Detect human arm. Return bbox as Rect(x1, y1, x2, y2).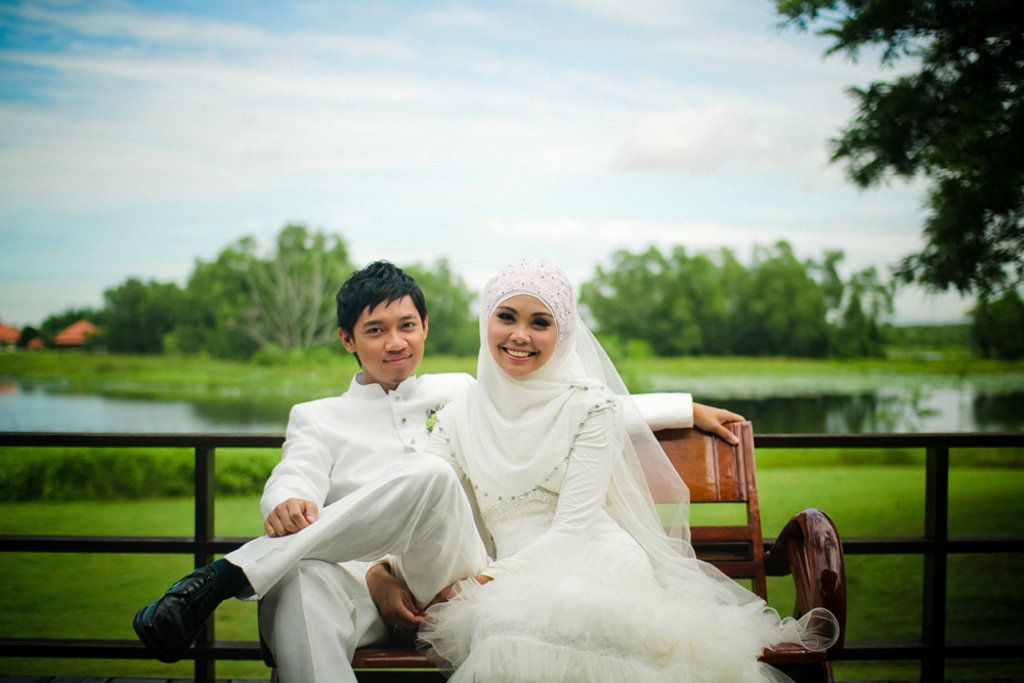
Rect(267, 405, 331, 531).
